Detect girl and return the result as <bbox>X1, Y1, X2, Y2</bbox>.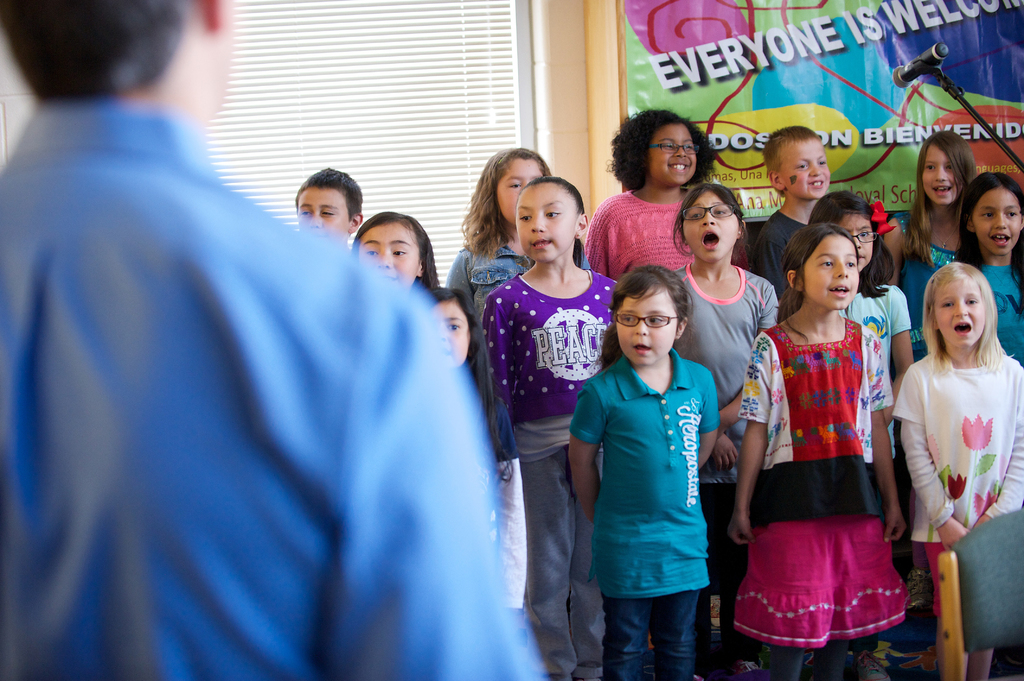
<bbox>950, 172, 1023, 365</bbox>.
